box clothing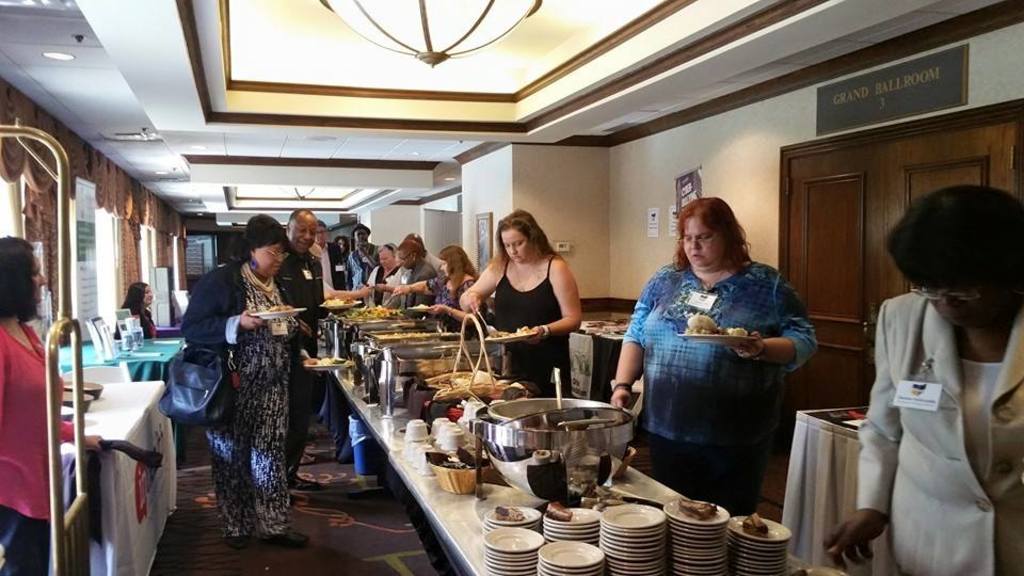
x1=850, y1=253, x2=1010, y2=563
